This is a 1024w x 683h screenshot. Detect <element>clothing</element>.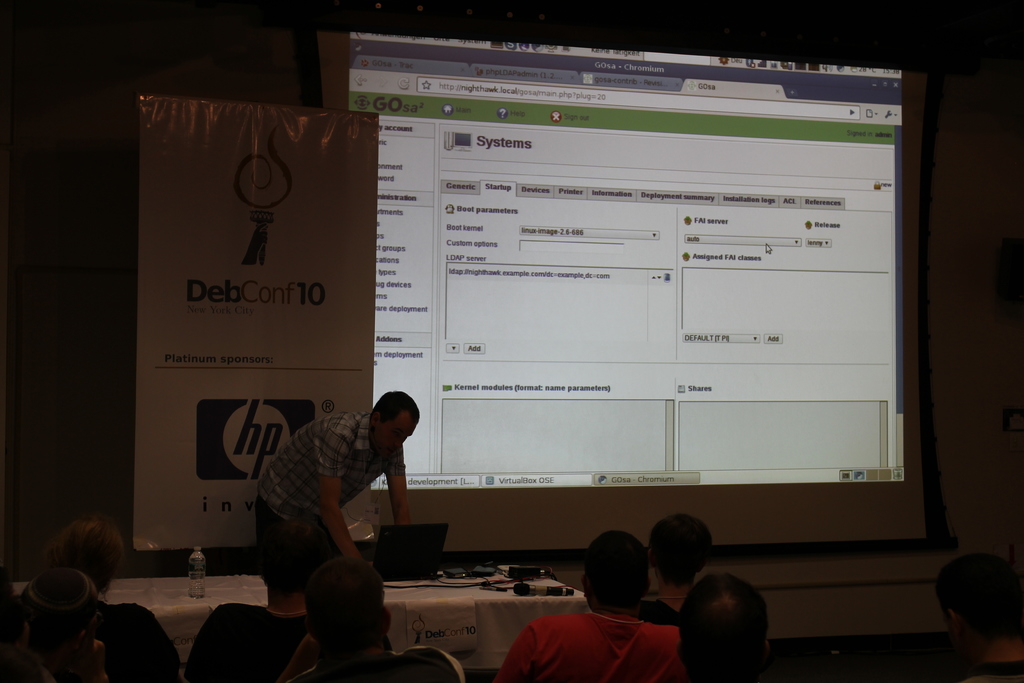
484 607 691 680.
